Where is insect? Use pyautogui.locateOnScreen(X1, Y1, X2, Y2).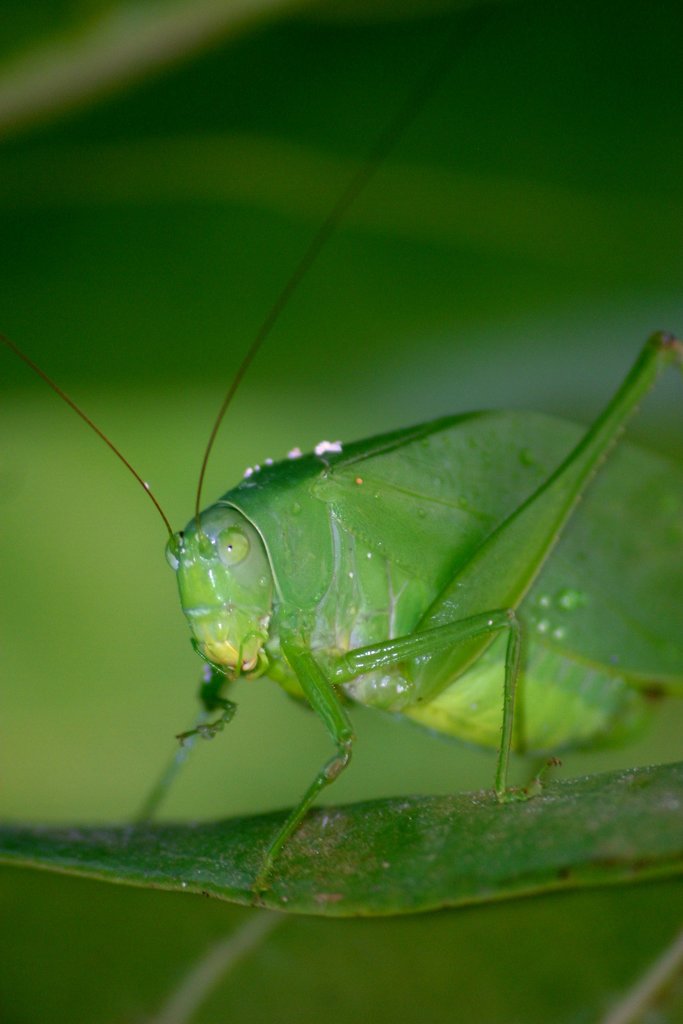
pyautogui.locateOnScreen(0, 0, 682, 910).
